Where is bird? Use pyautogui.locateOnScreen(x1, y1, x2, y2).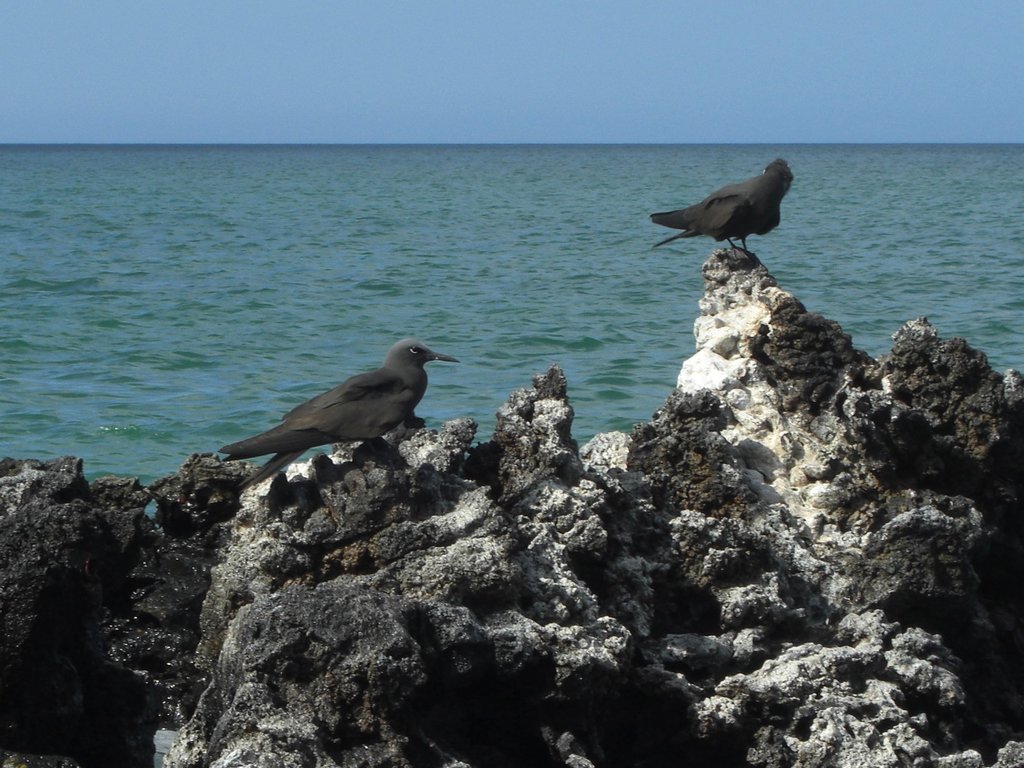
pyautogui.locateOnScreen(221, 335, 460, 487).
